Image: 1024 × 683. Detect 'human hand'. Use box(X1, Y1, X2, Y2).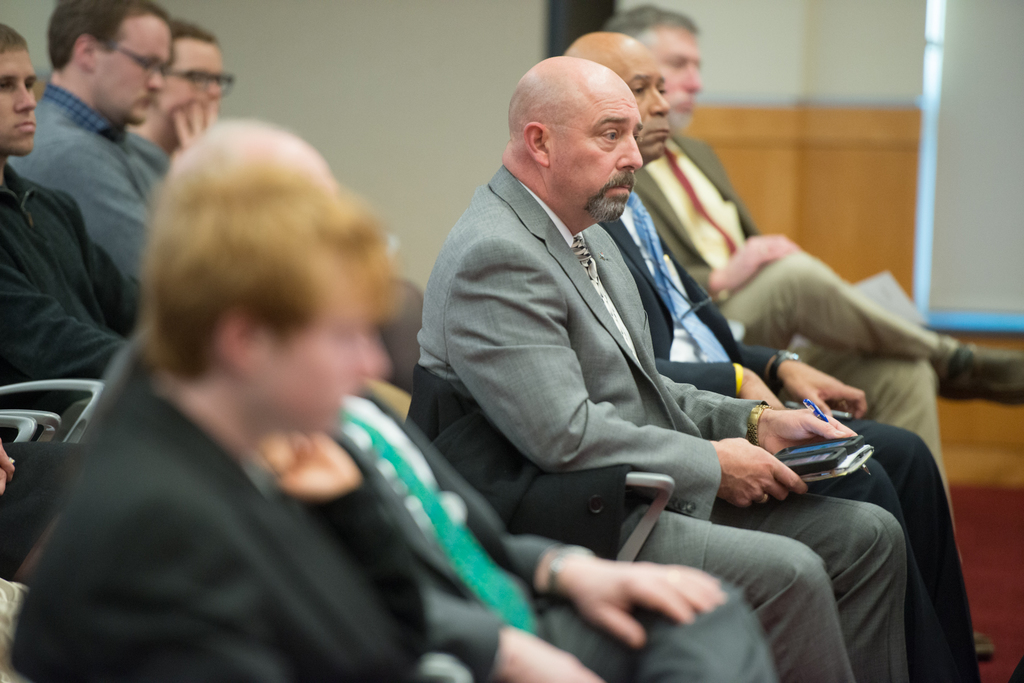
box(557, 557, 724, 646).
